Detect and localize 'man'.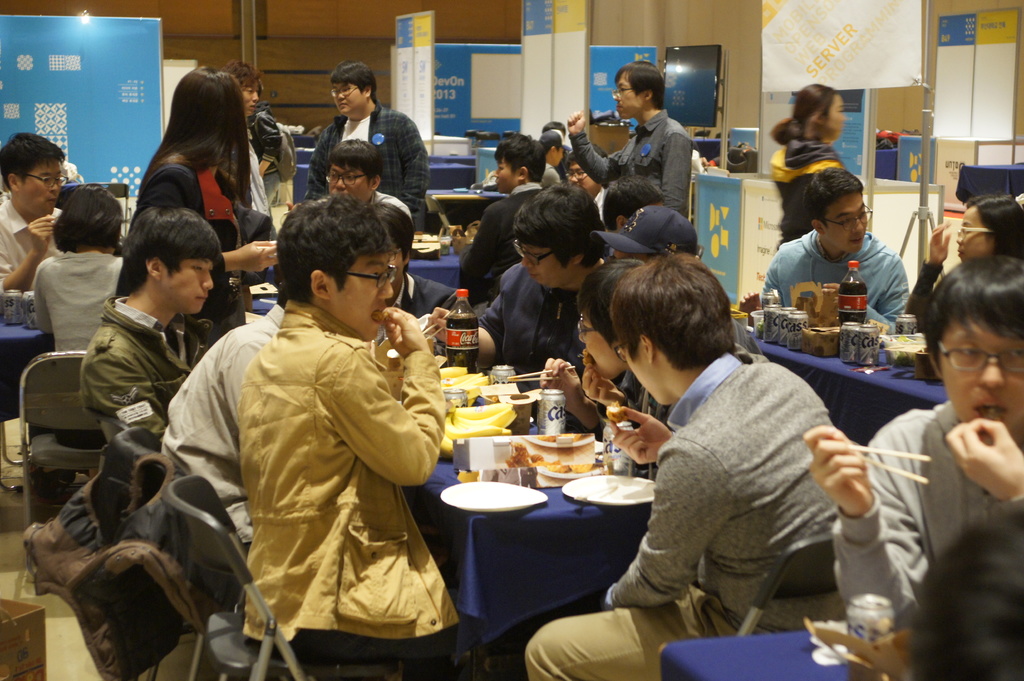
Localized at pyautogui.locateOnScreen(600, 175, 670, 254).
